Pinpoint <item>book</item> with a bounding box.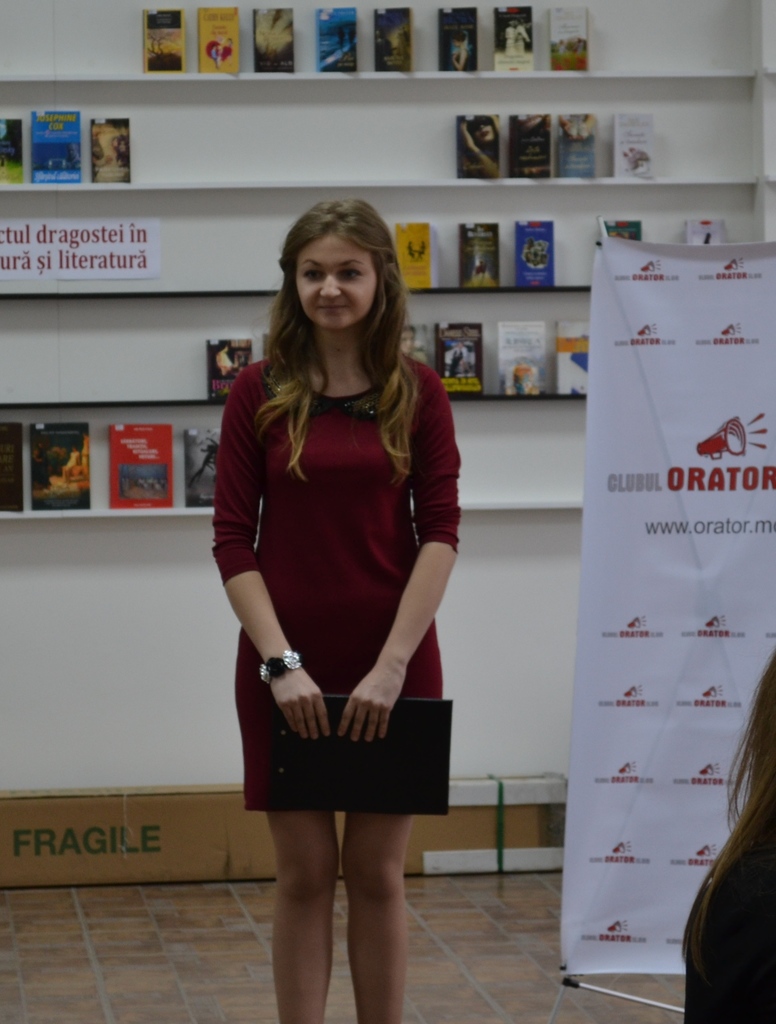
[315,6,360,68].
